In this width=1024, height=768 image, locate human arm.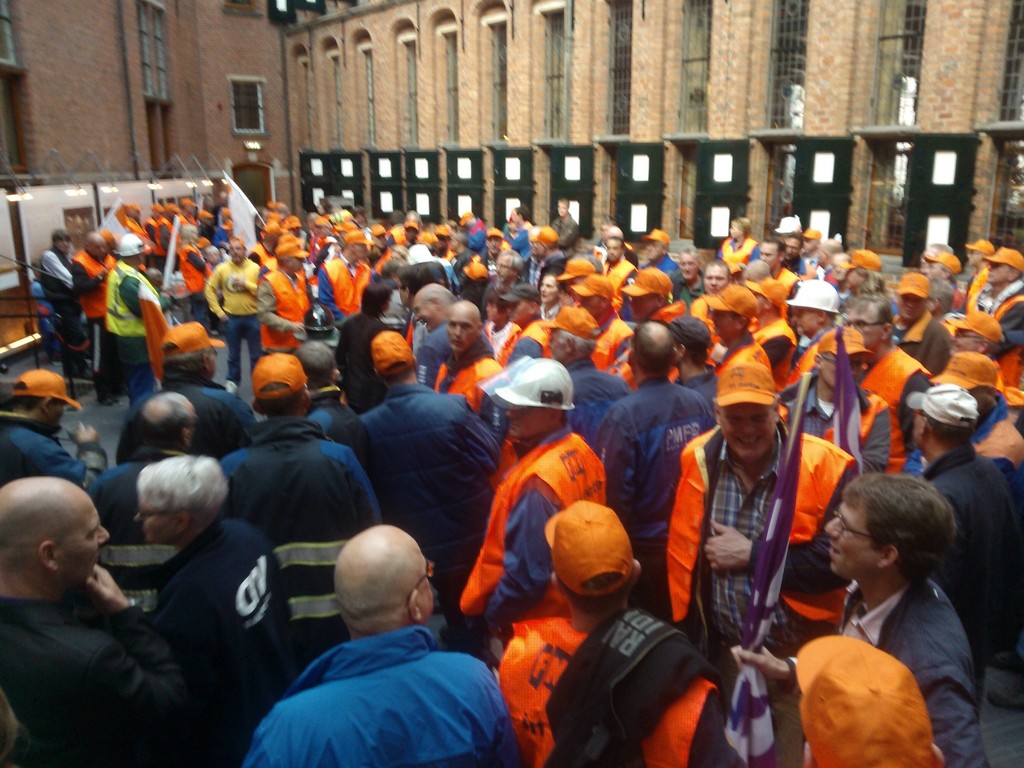
Bounding box: l=463, t=651, r=524, b=767.
